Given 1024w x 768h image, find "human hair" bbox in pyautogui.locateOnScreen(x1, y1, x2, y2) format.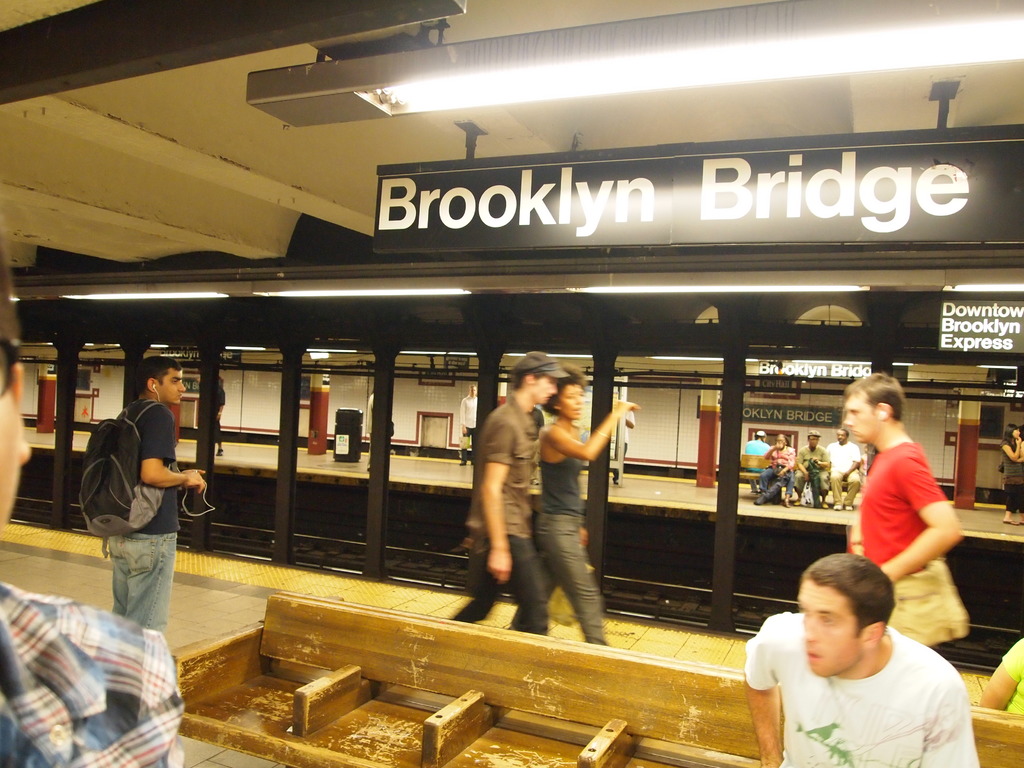
pyautogui.locateOnScreen(136, 356, 186, 399).
